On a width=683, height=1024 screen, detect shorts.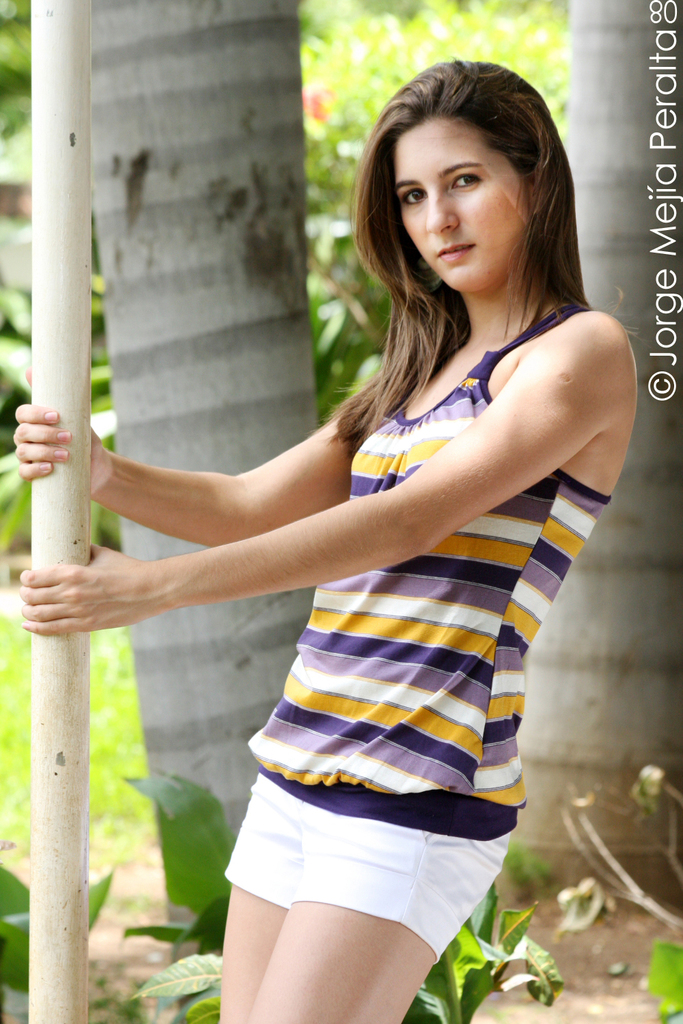
select_region(217, 711, 531, 970).
